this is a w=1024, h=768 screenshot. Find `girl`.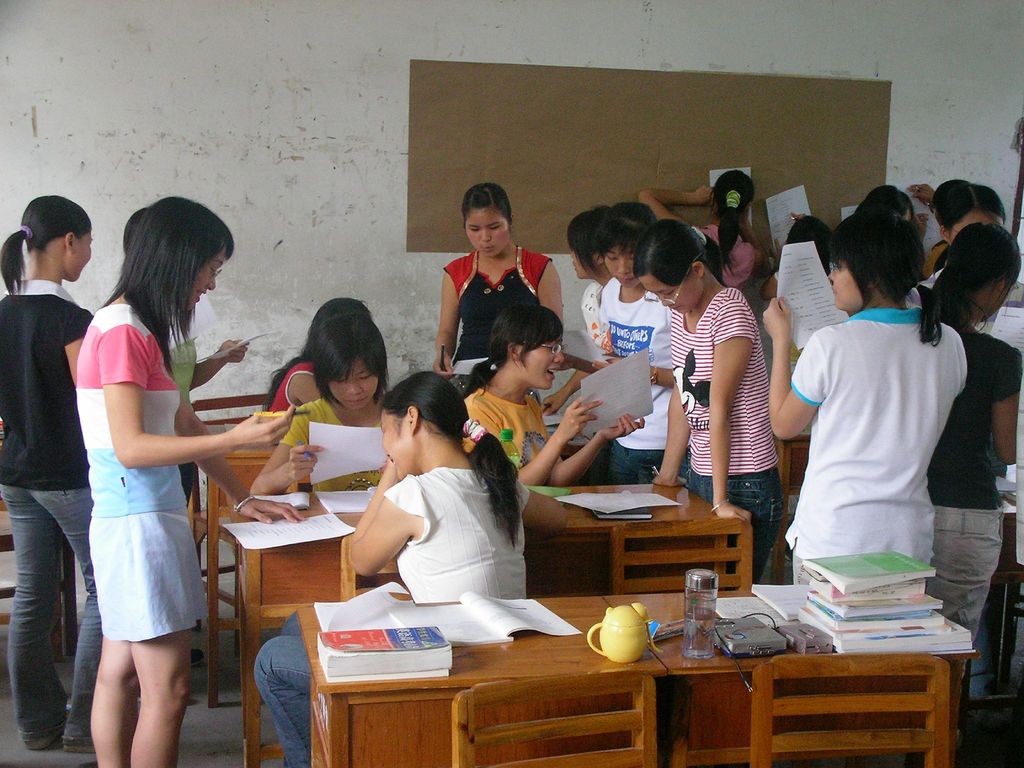
Bounding box: bbox(254, 372, 570, 767).
